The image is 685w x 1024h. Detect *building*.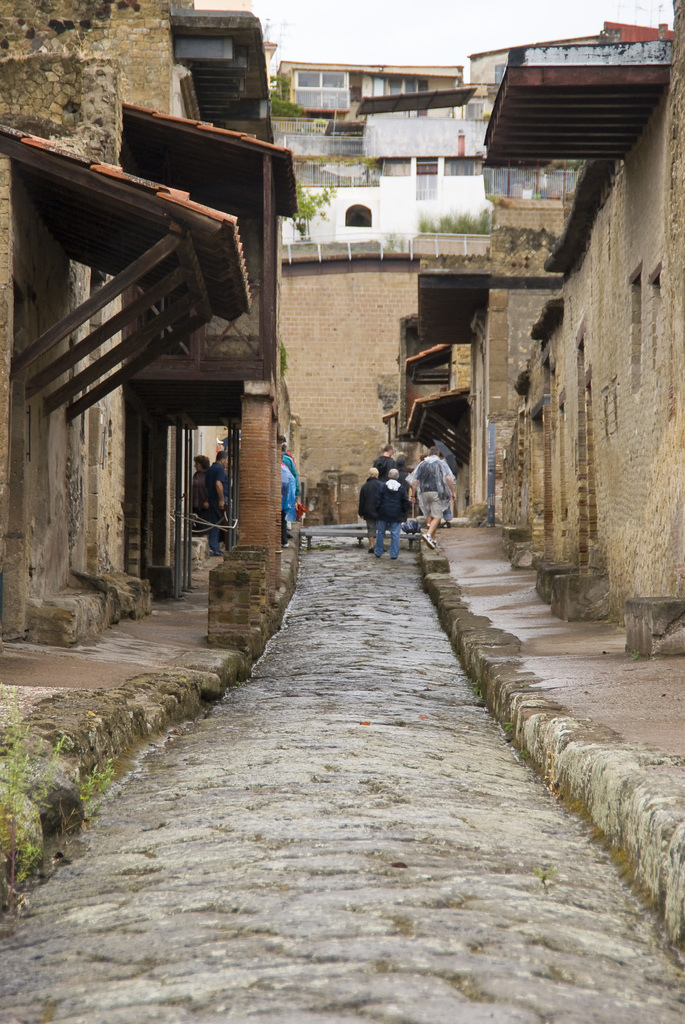
Detection: [0,4,299,682].
